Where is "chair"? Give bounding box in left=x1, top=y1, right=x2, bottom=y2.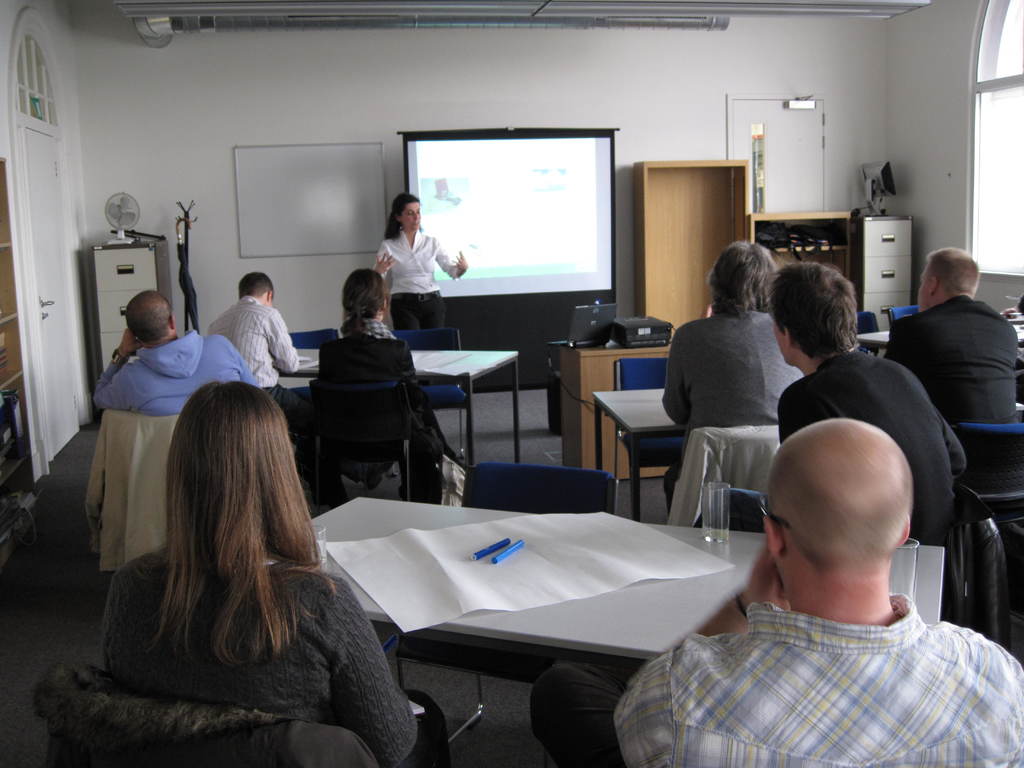
left=93, top=410, right=182, bottom=621.
